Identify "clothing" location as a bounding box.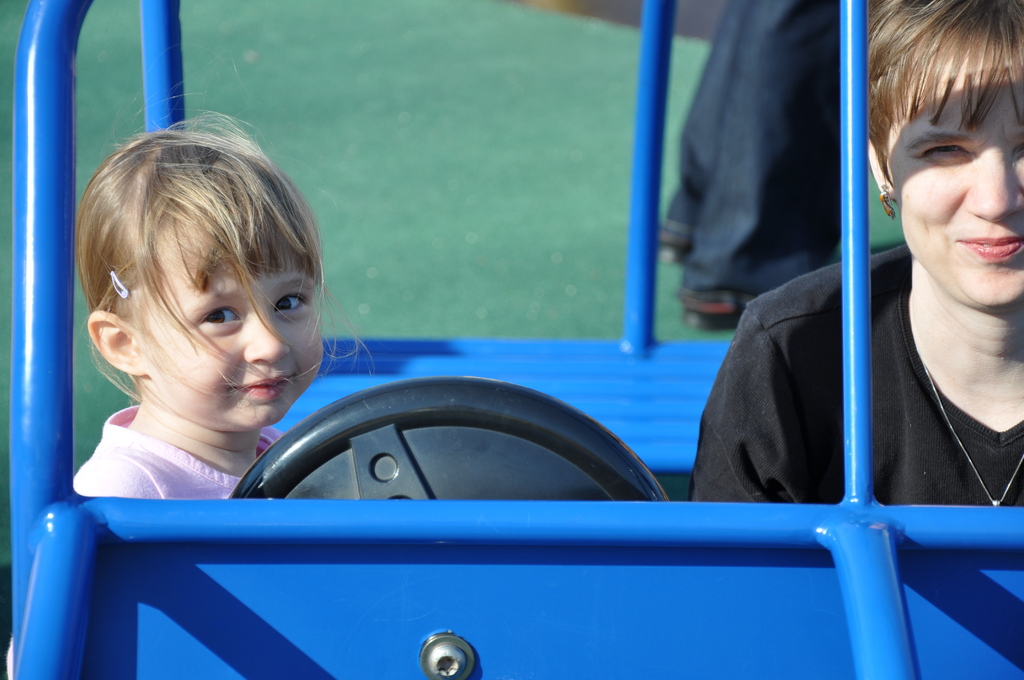
685,245,1023,509.
